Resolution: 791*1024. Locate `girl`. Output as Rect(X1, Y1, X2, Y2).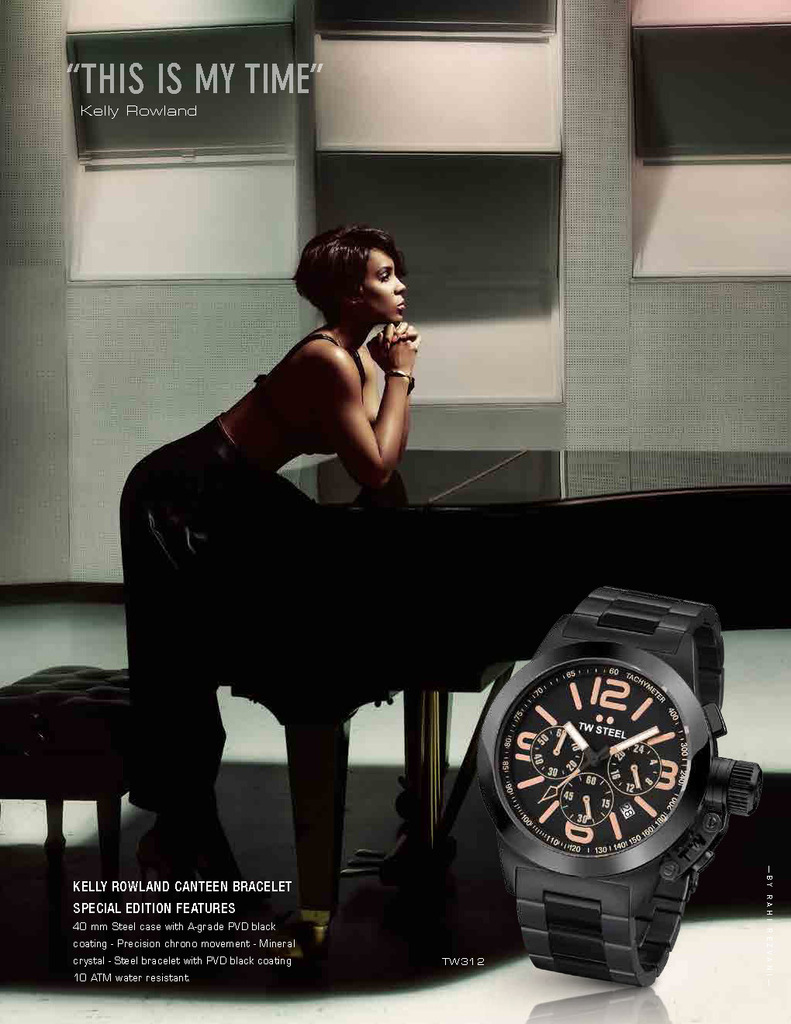
Rect(112, 211, 423, 848).
